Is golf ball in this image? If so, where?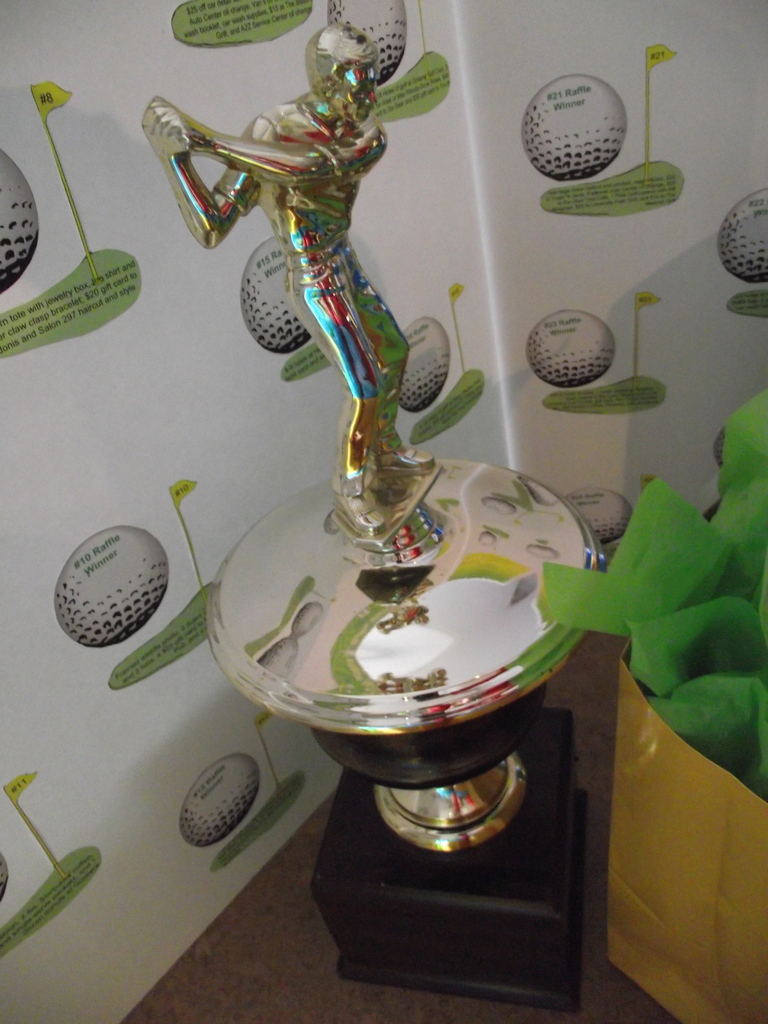
Yes, at detection(721, 188, 767, 281).
